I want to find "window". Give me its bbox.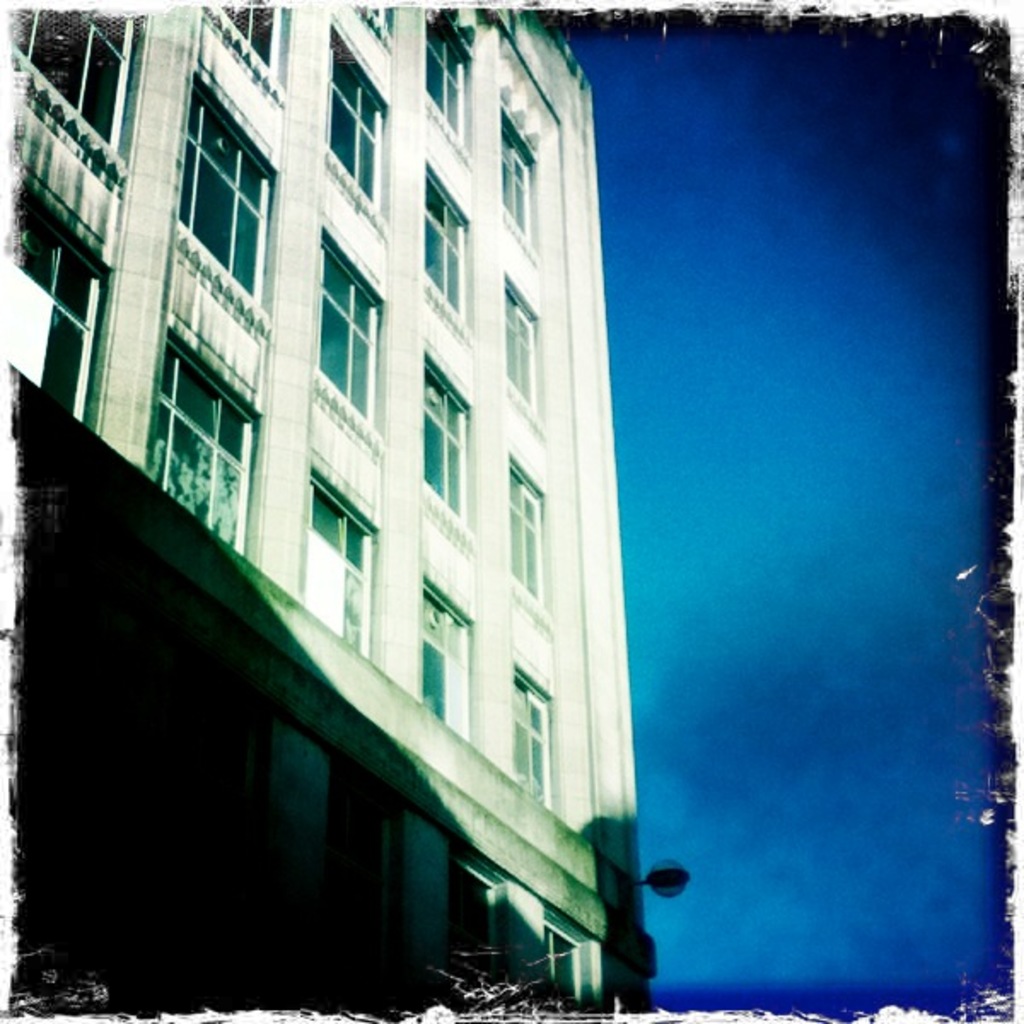
(x1=201, y1=0, x2=285, y2=89).
